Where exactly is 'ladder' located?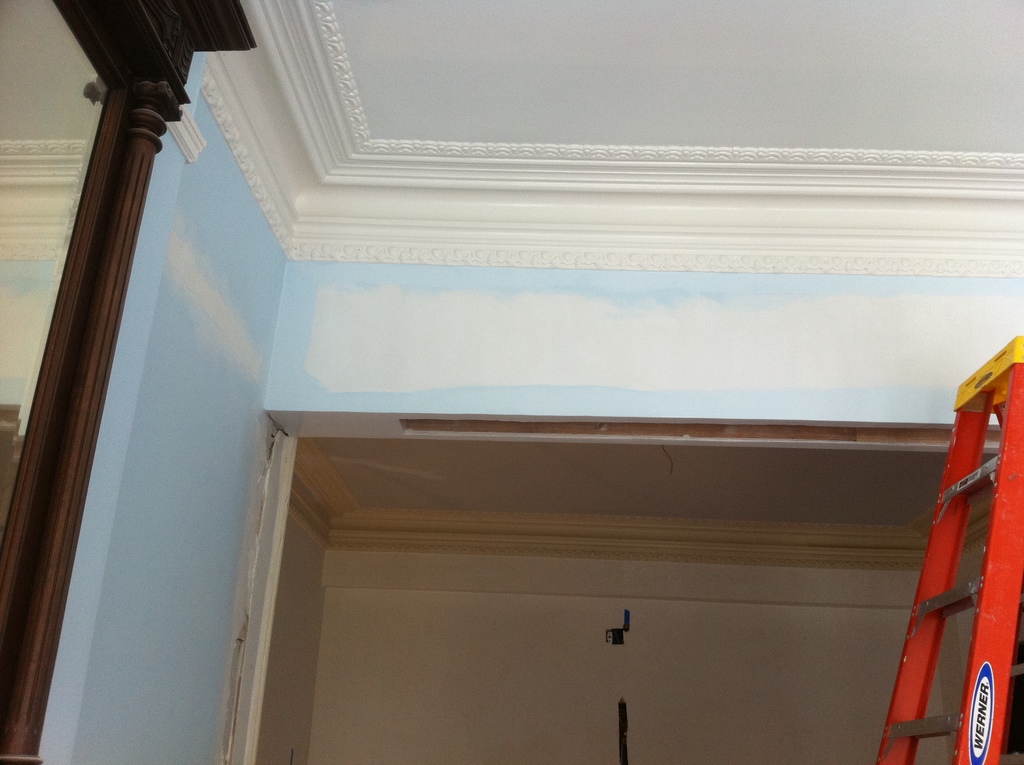
Its bounding box is crop(869, 328, 1023, 763).
